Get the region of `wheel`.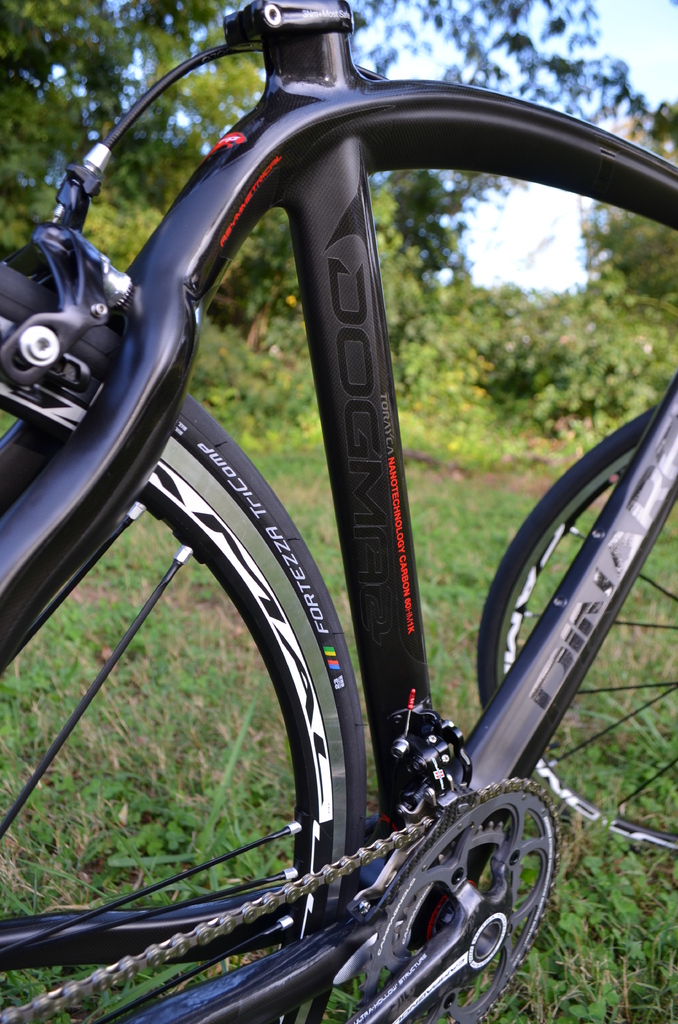
select_region(0, 241, 372, 1023).
